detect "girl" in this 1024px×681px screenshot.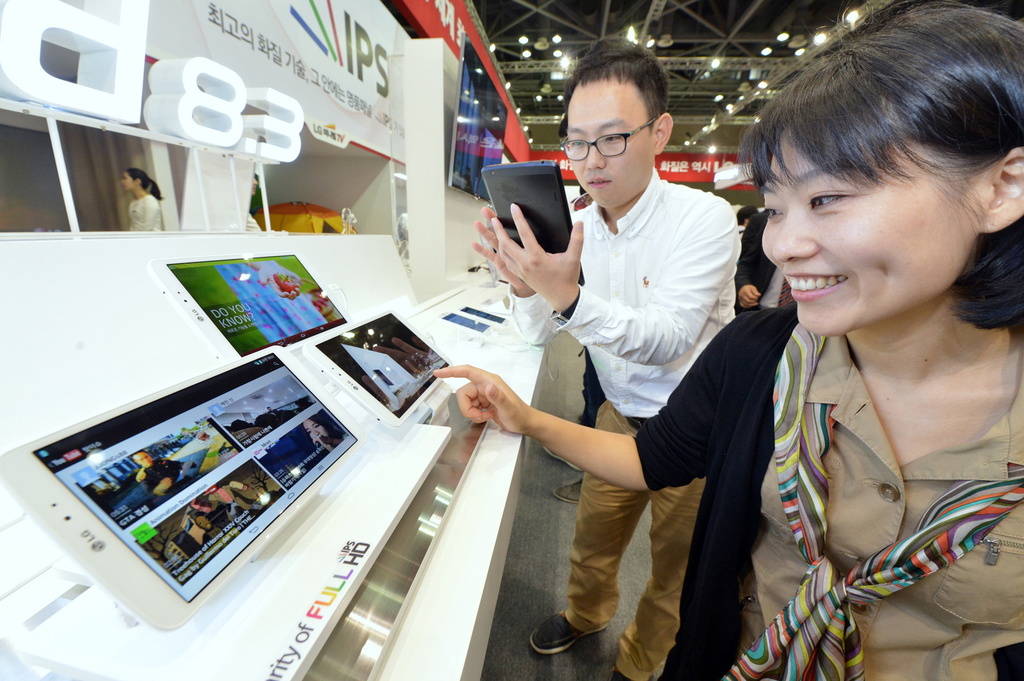
Detection: [118, 168, 163, 229].
